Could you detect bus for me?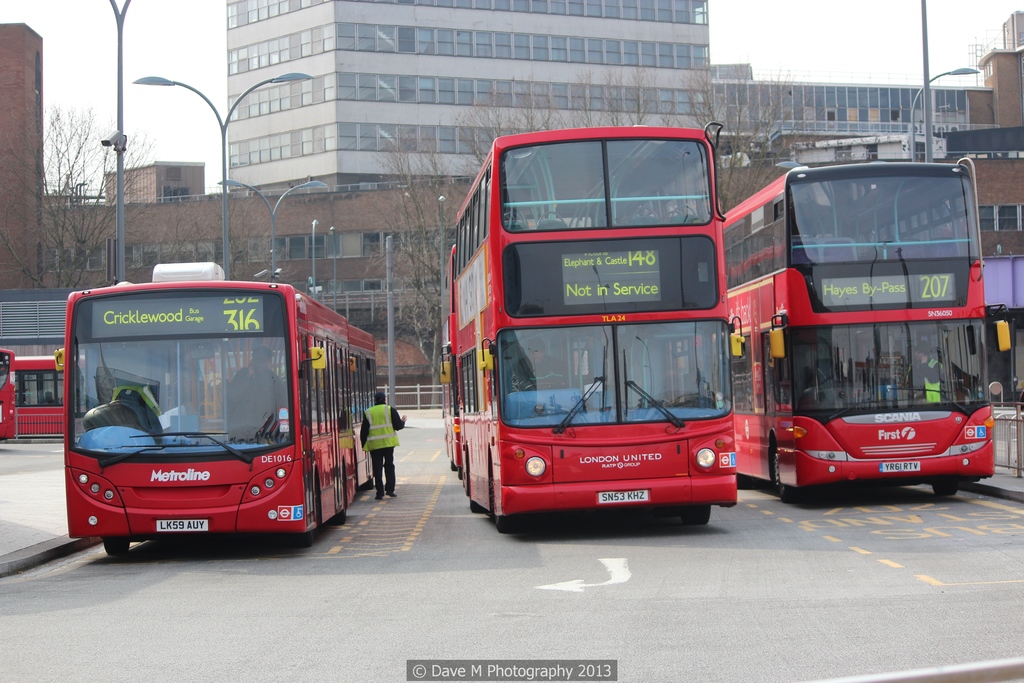
Detection result: [439, 241, 461, 472].
